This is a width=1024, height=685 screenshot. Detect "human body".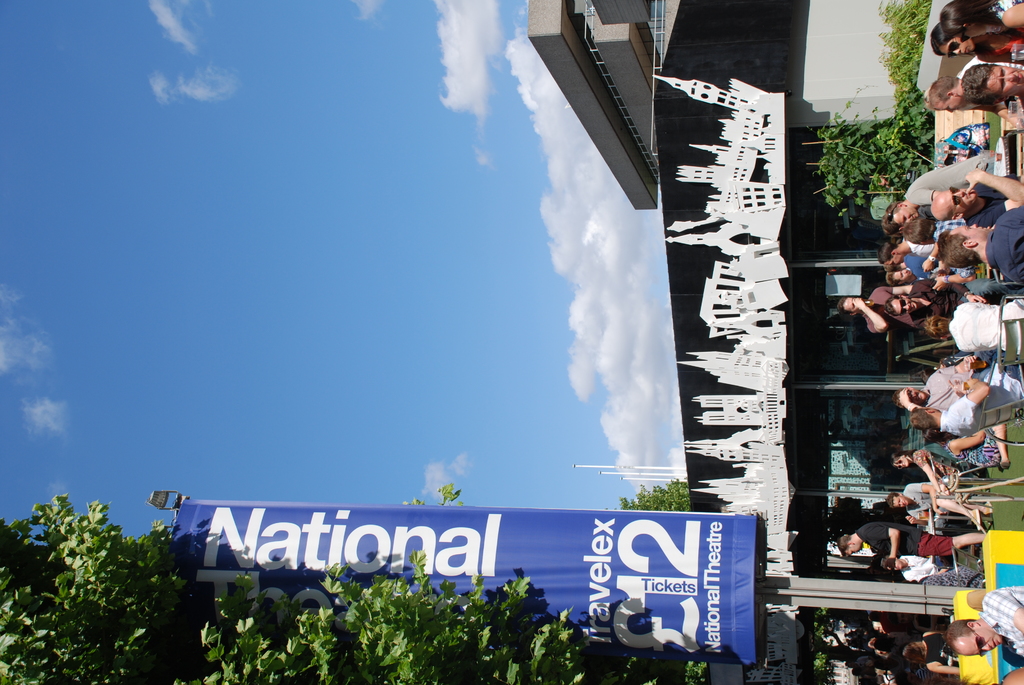
crop(887, 439, 1011, 492).
